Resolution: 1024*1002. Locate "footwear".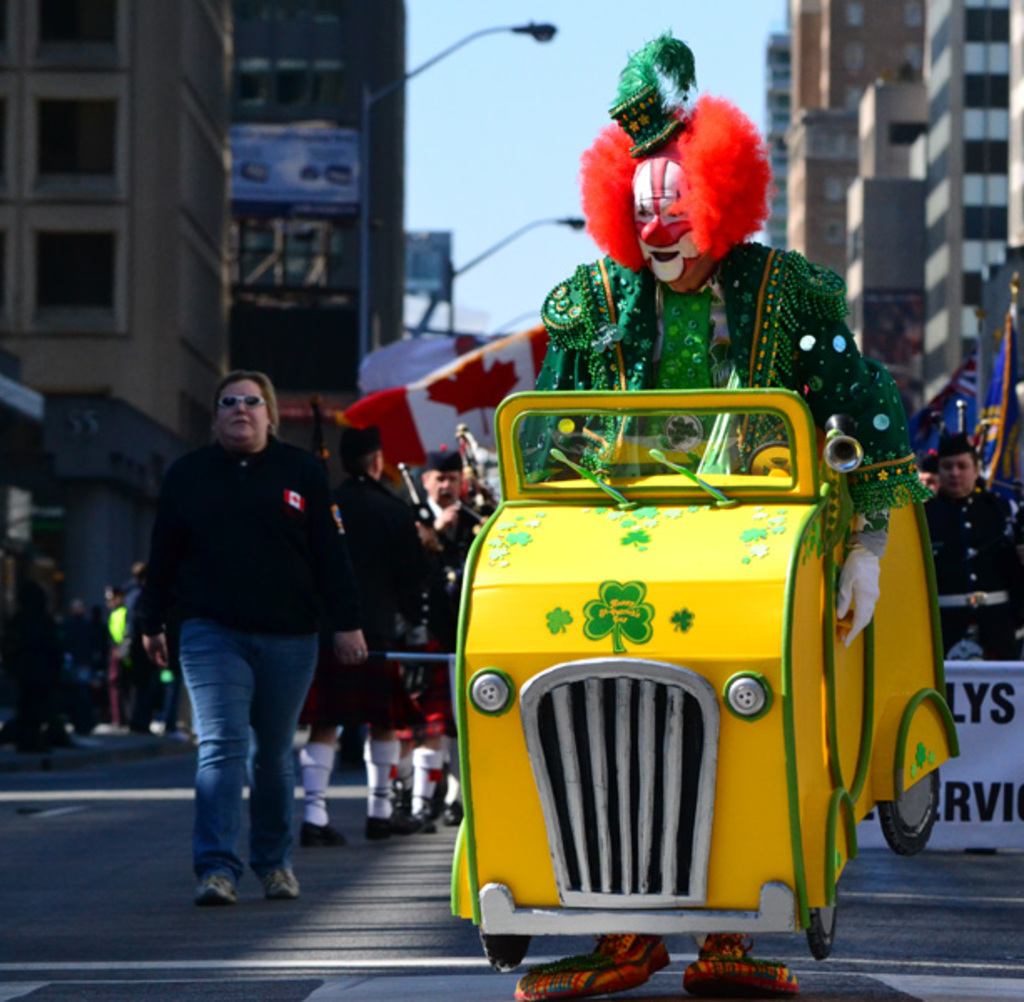
Rect(515, 932, 673, 999).
